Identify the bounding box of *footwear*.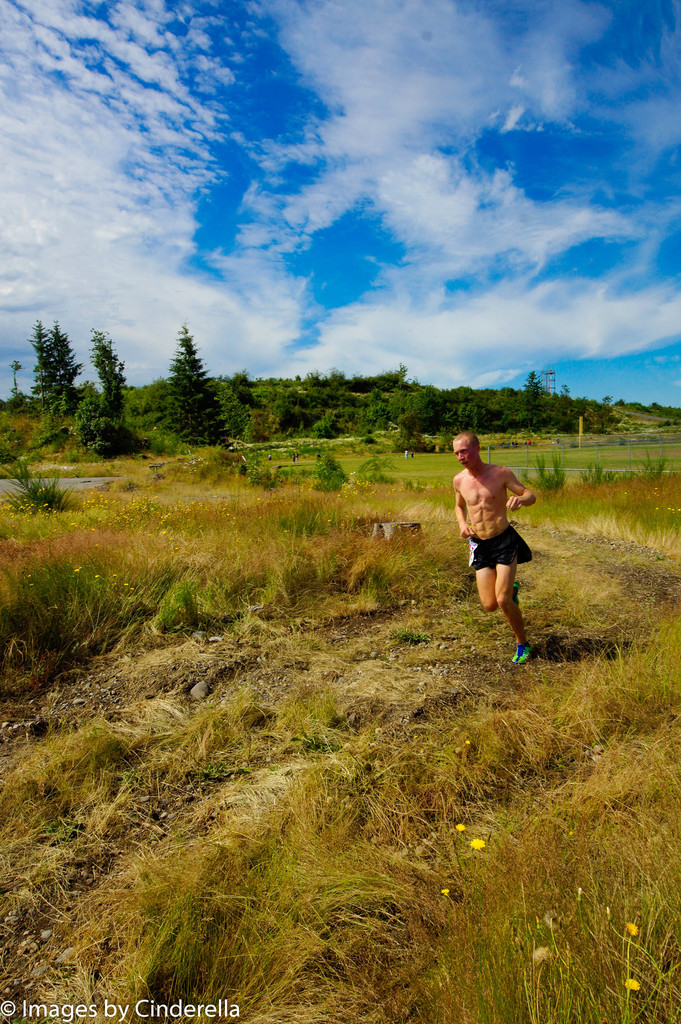
512 642 533 668.
